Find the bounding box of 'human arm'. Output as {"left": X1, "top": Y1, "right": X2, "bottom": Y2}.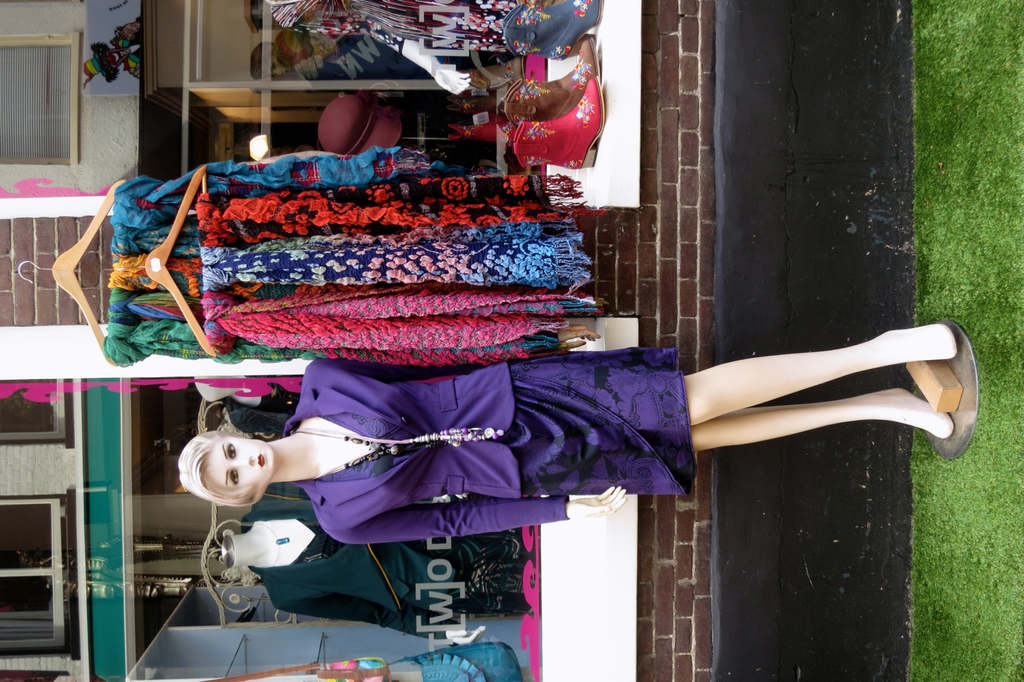
{"left": 320, "top": 490, "right": 629, "bottom": 544}.
